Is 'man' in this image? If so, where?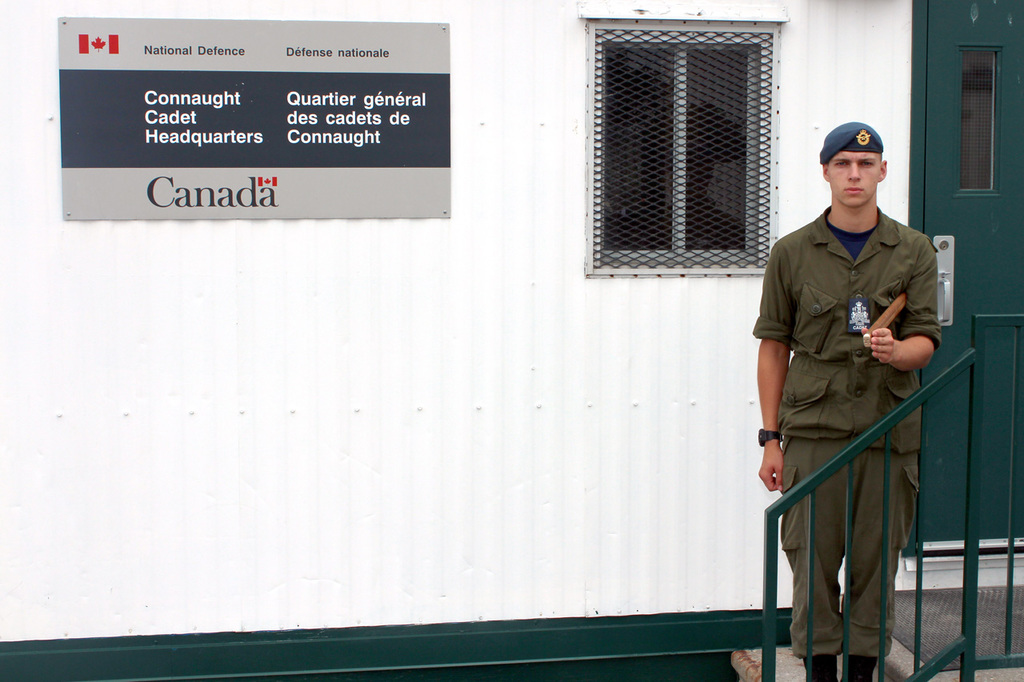
Yes, at {"left": 745, "top": 120, "right": 940, "bottom": 681}.
